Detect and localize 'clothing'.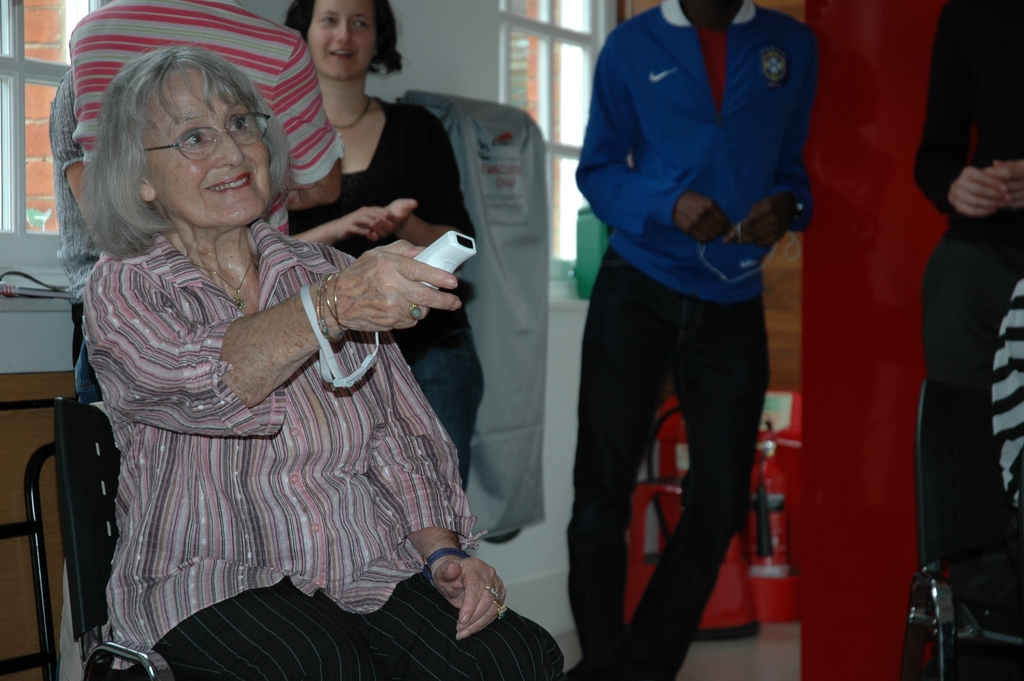
Localized at x1=65 y1=0 x2=340 y2=239.
